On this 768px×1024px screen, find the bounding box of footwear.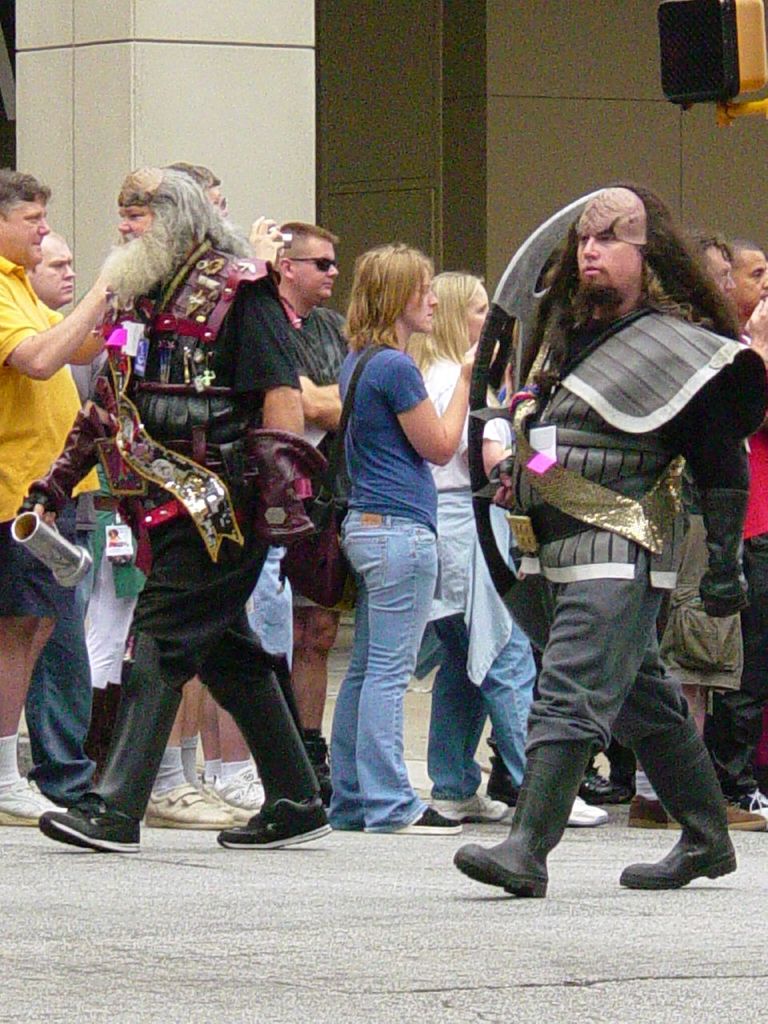
Bounding box: <bbox>394, 803, 466, 838</bbox>.
